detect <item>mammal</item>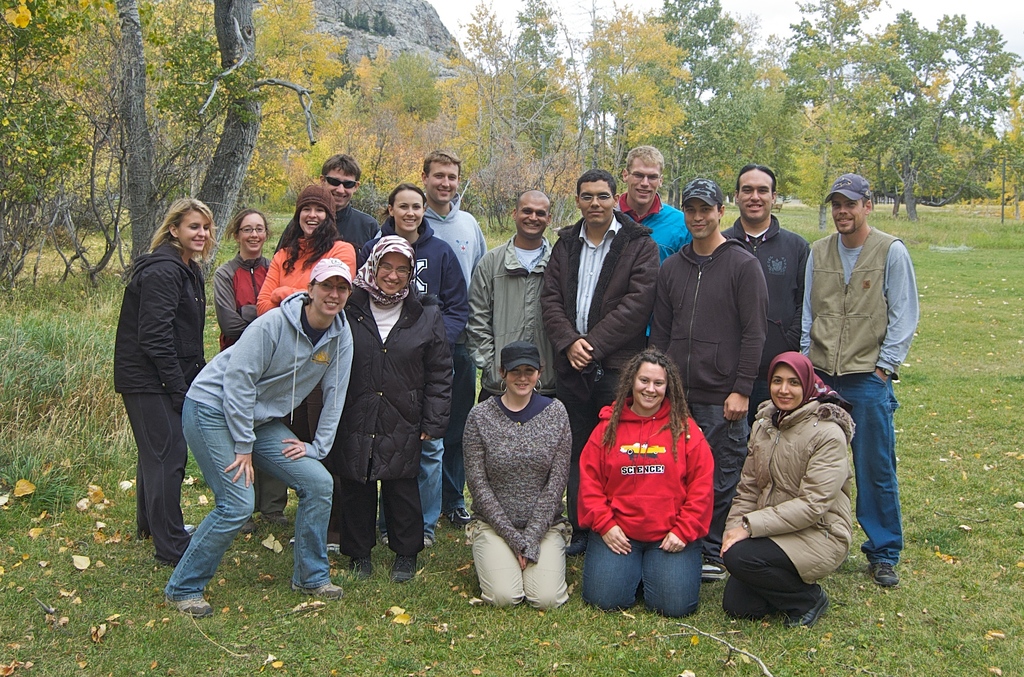
321 148 388 259
